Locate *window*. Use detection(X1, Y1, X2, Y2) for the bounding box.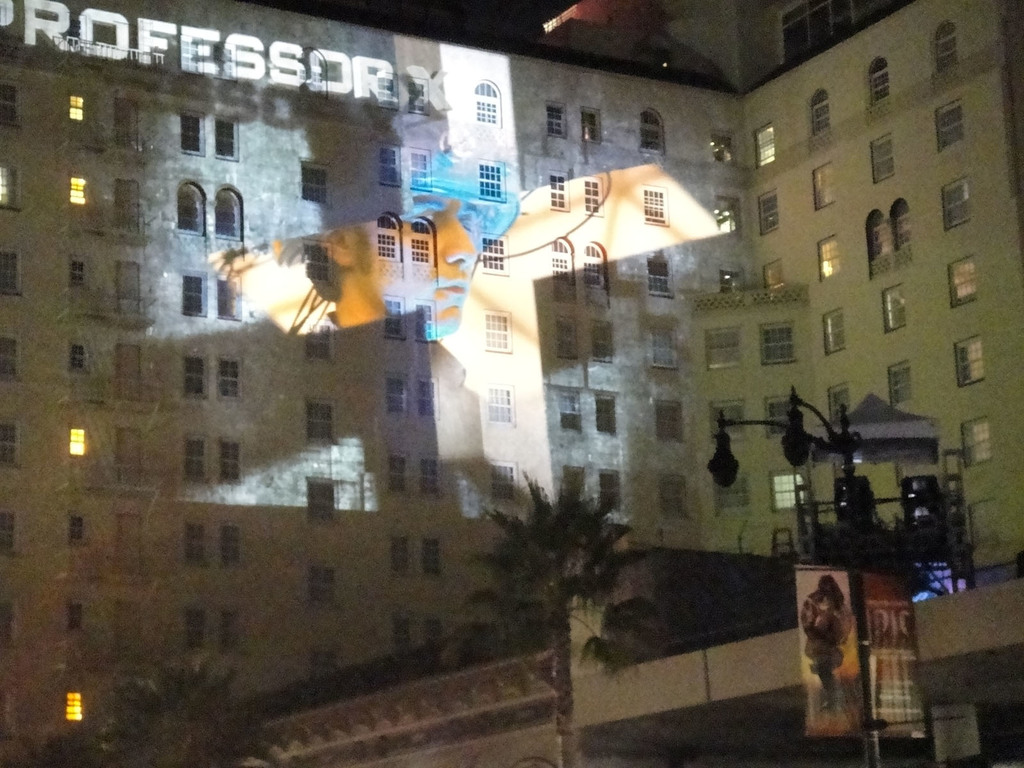
detection(383, 372, 406, 412).
